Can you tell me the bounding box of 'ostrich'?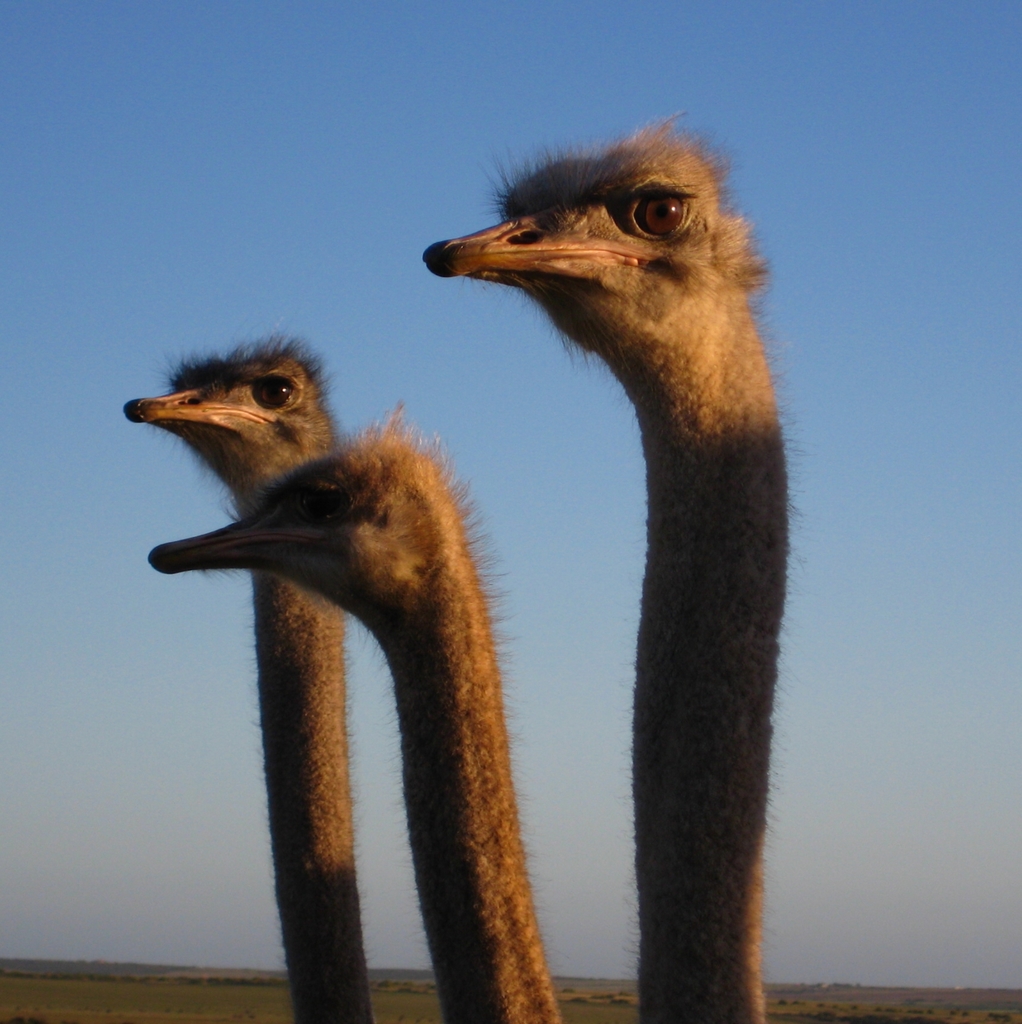
select_region(408, 115, 791, 1023).
